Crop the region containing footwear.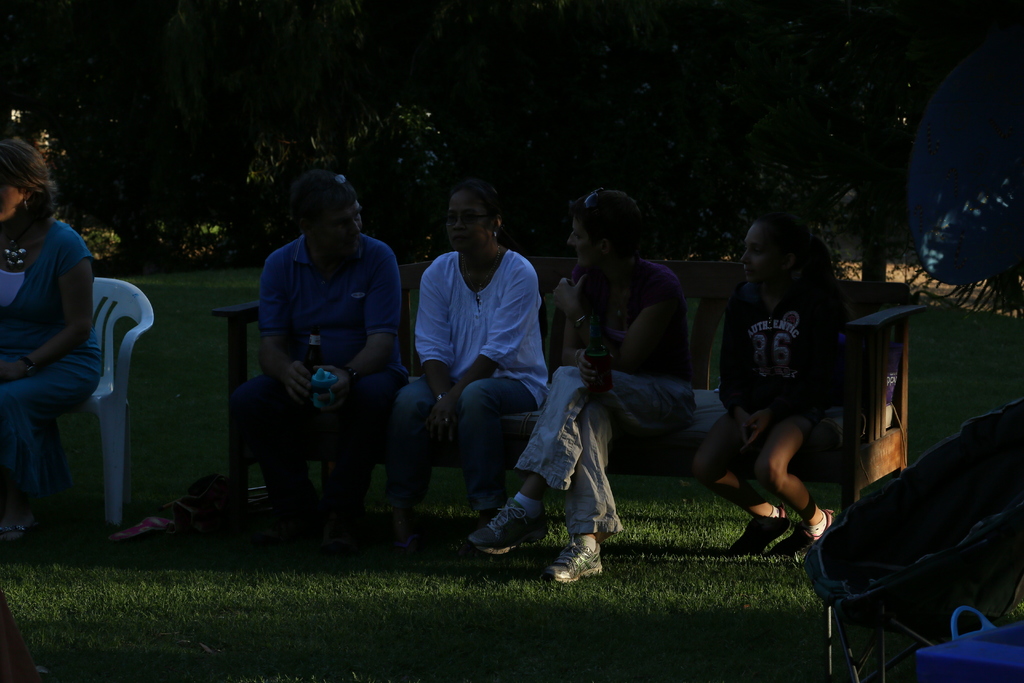
Crop region: {"left": 546, "top": 525, "right": 613, "bottom": 586}.
